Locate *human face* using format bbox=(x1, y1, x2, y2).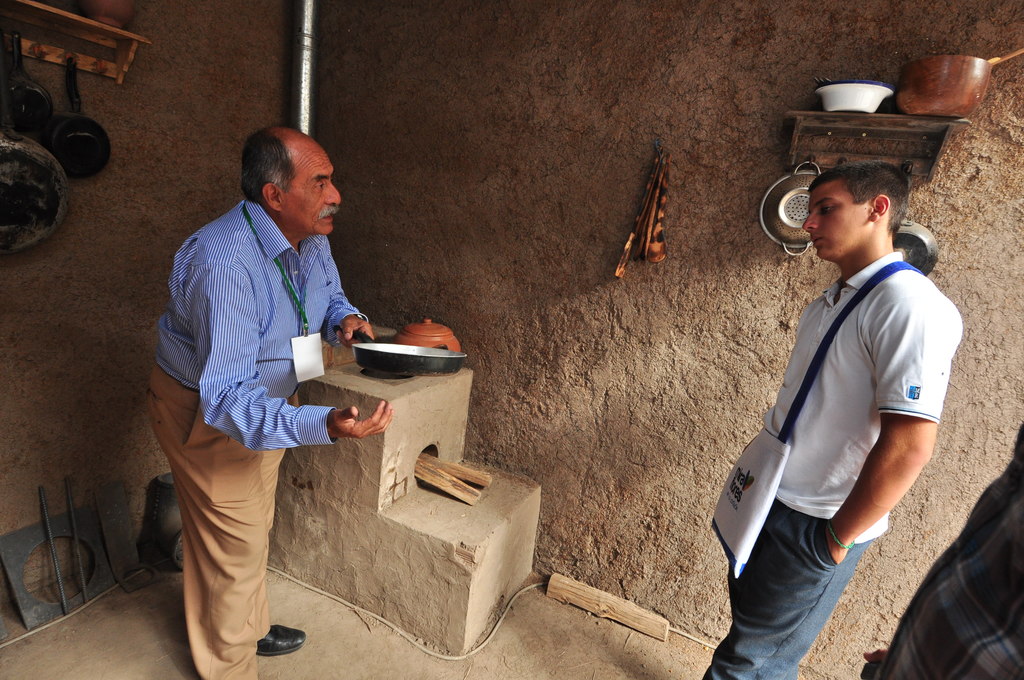
bbox=(796, 186, 872, 257).
